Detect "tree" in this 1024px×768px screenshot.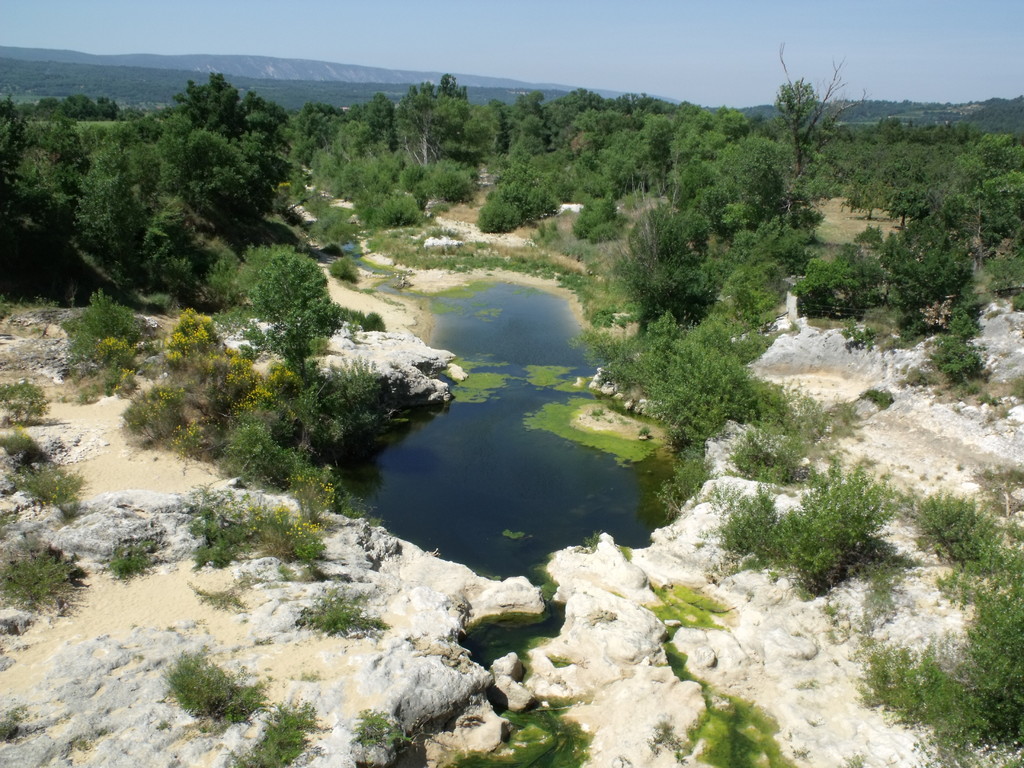
Detection: left=125, top=146, right=203, bottom=248.
